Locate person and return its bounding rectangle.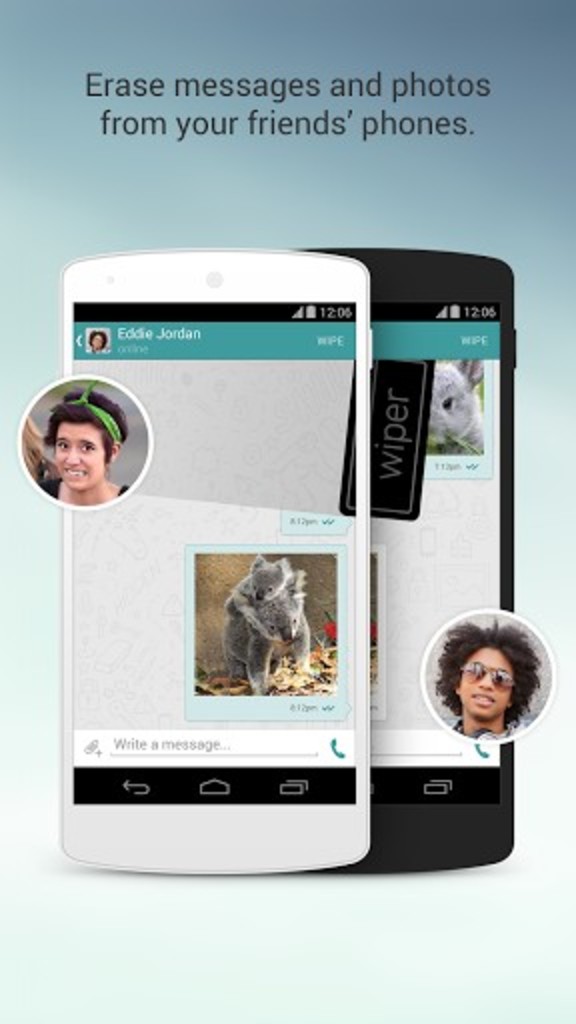
[40, 404, 118, 508].
